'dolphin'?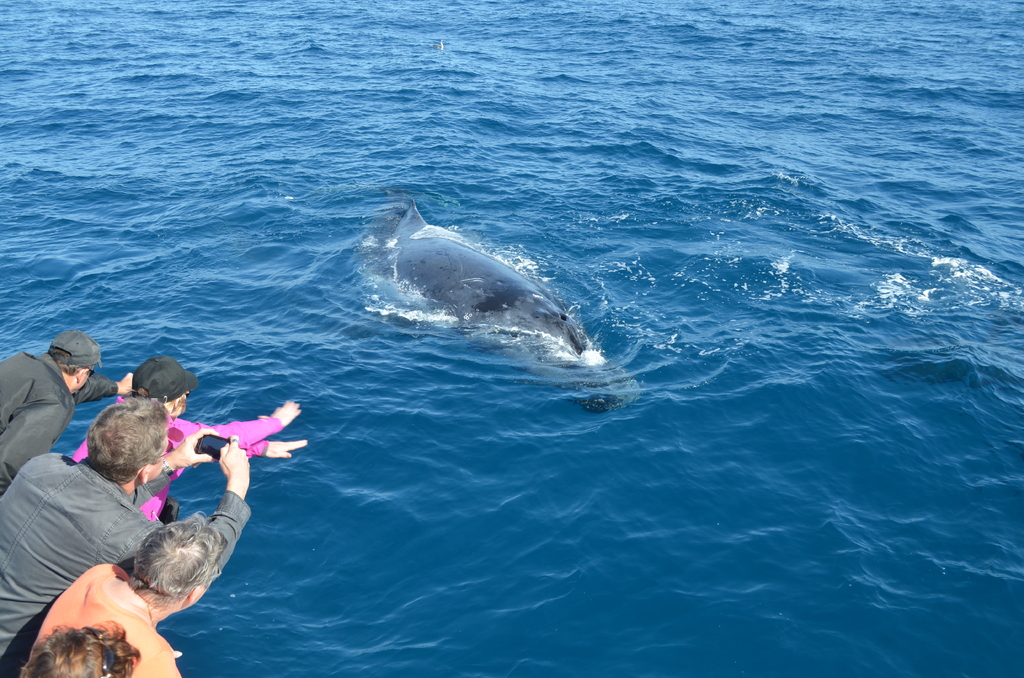
x1=391, y1=200, x2=612, y2=410
